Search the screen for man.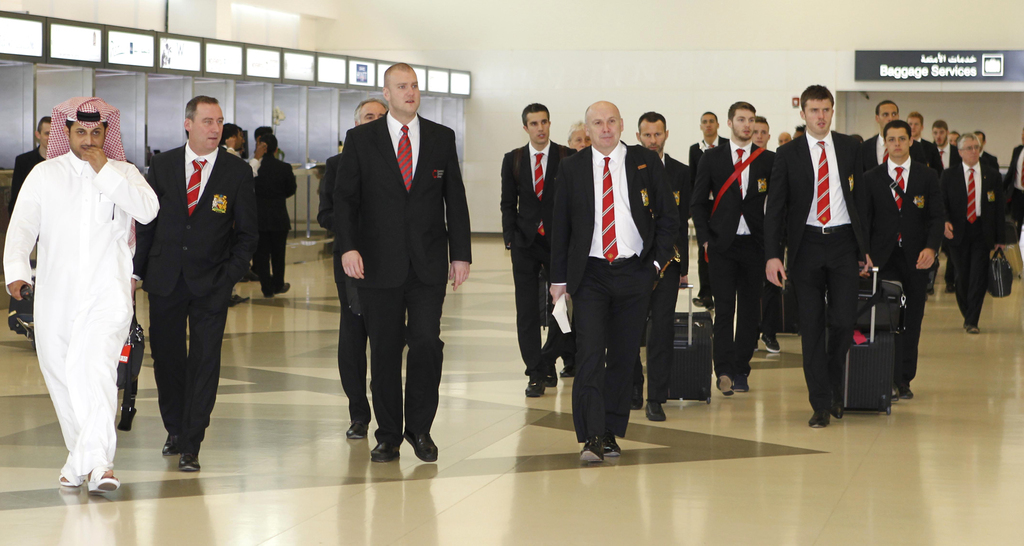
Found at l=500, t=101, r=578, b=398.
